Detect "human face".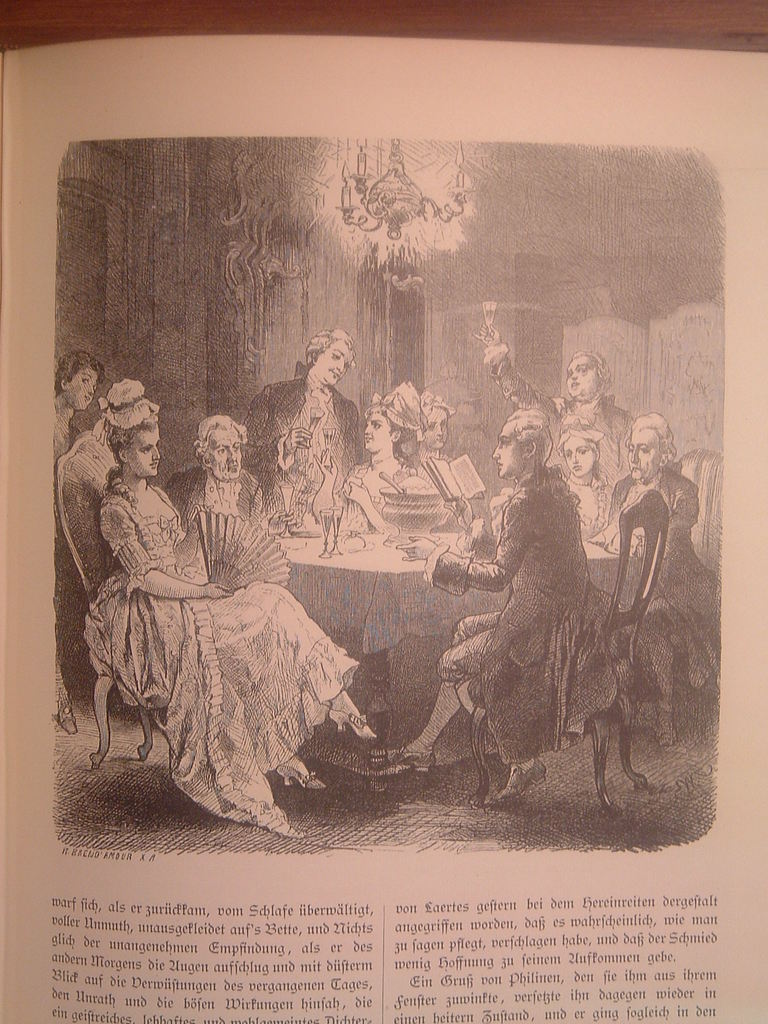
Detected at locate(66, 369, 96, 410).
